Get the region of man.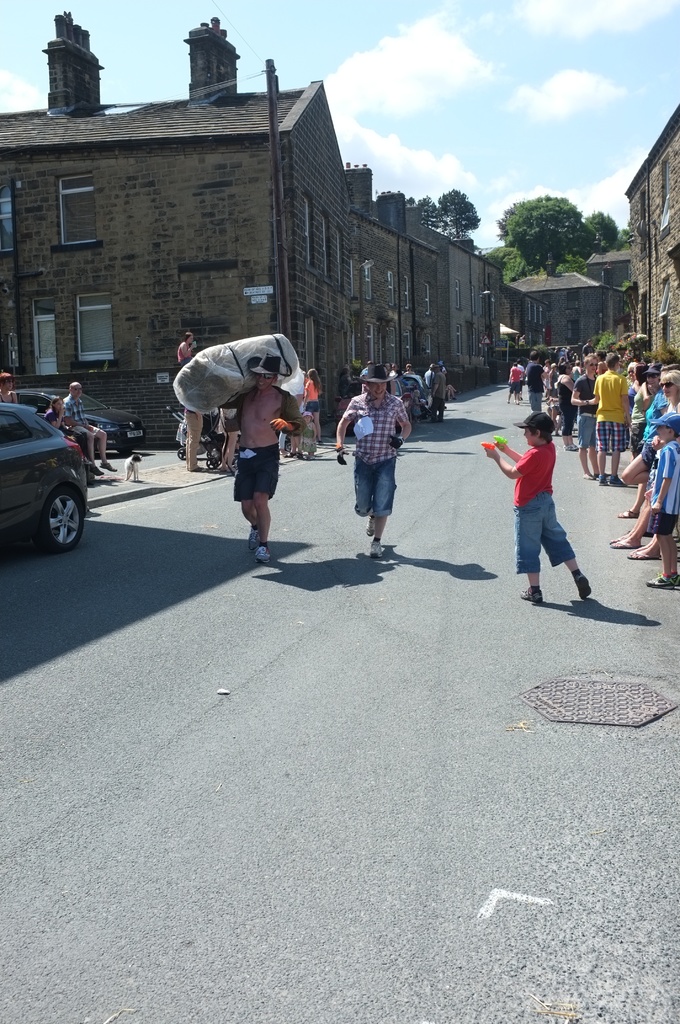
detection(329, 364, 414, 560).
